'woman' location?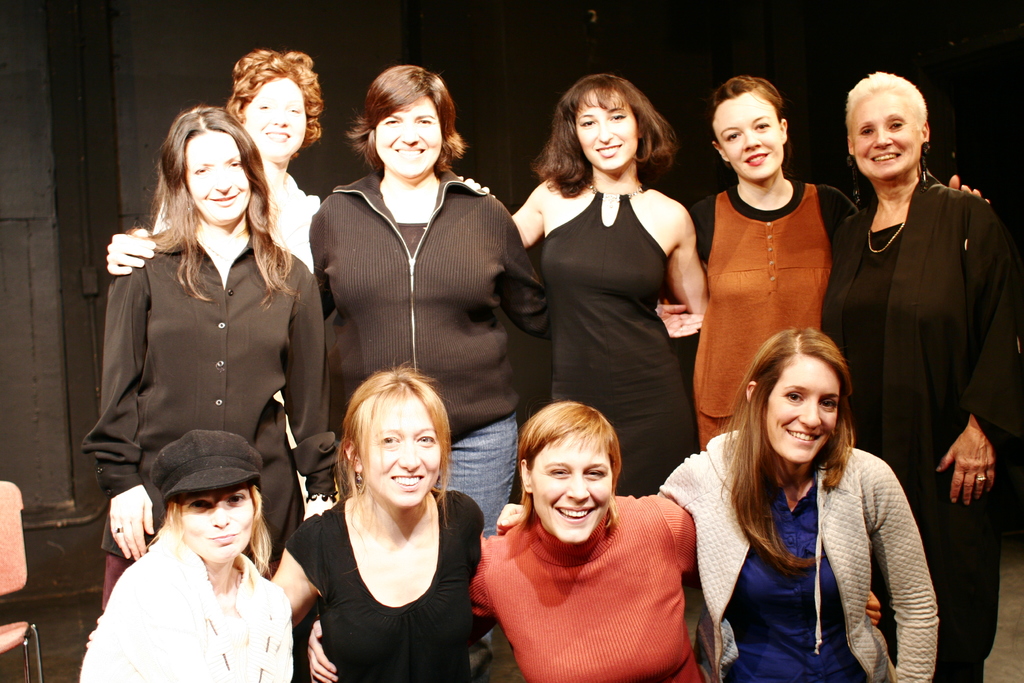
(682, 74, 996, 457)
